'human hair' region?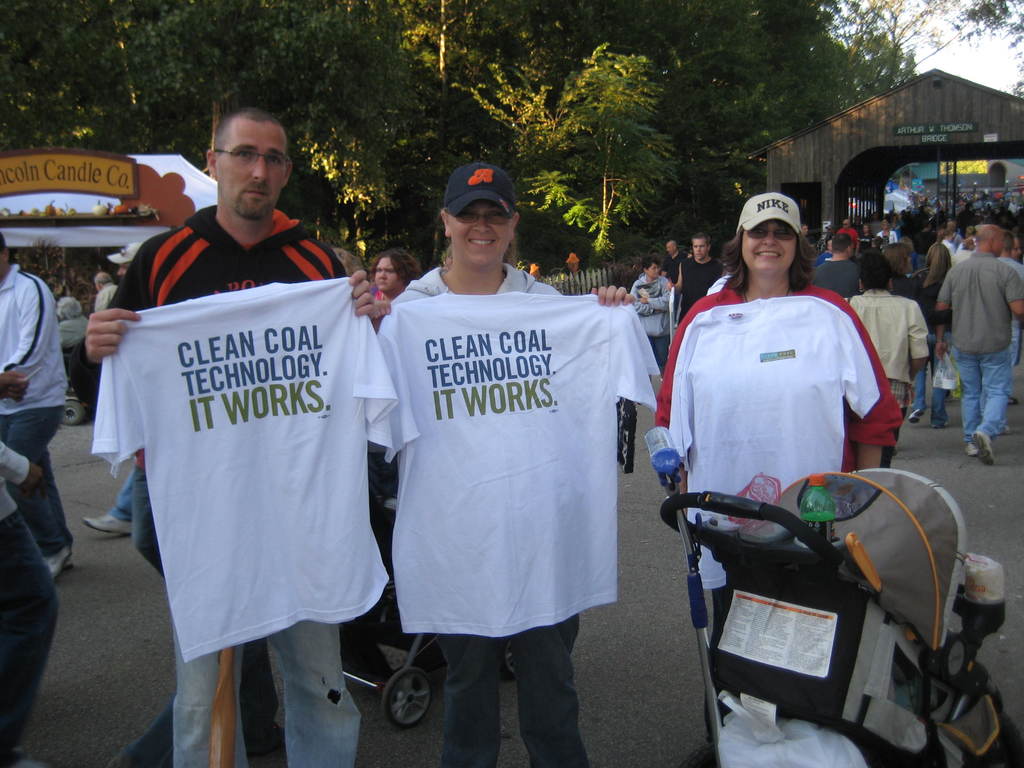
(861,223,876,234)
